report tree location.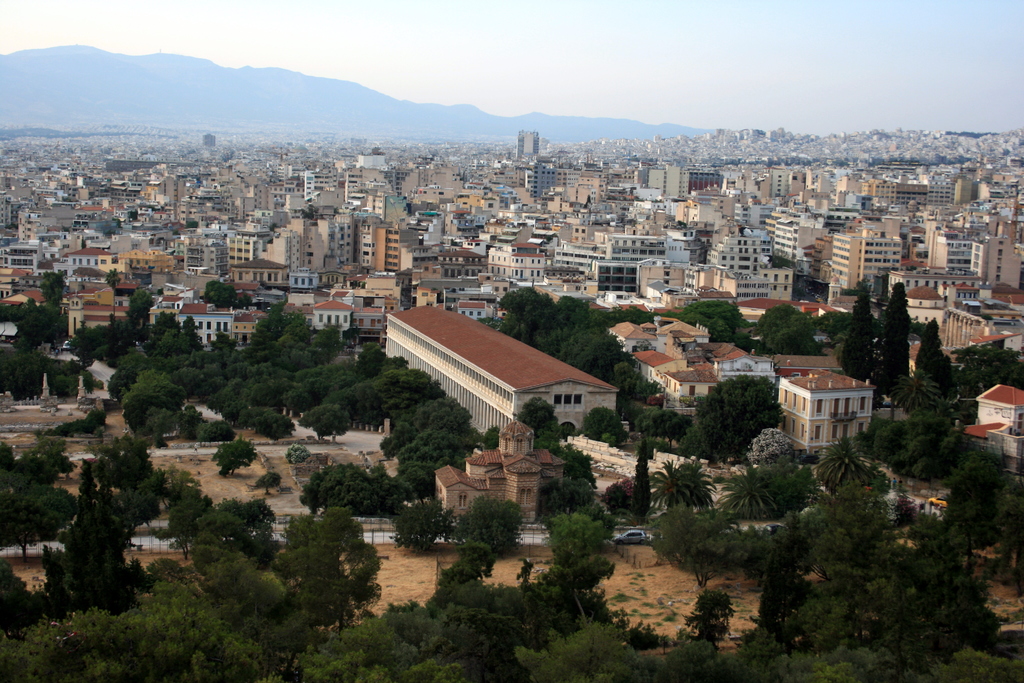
Report: [x1=143, y1=410, x2=166, y2=447].
